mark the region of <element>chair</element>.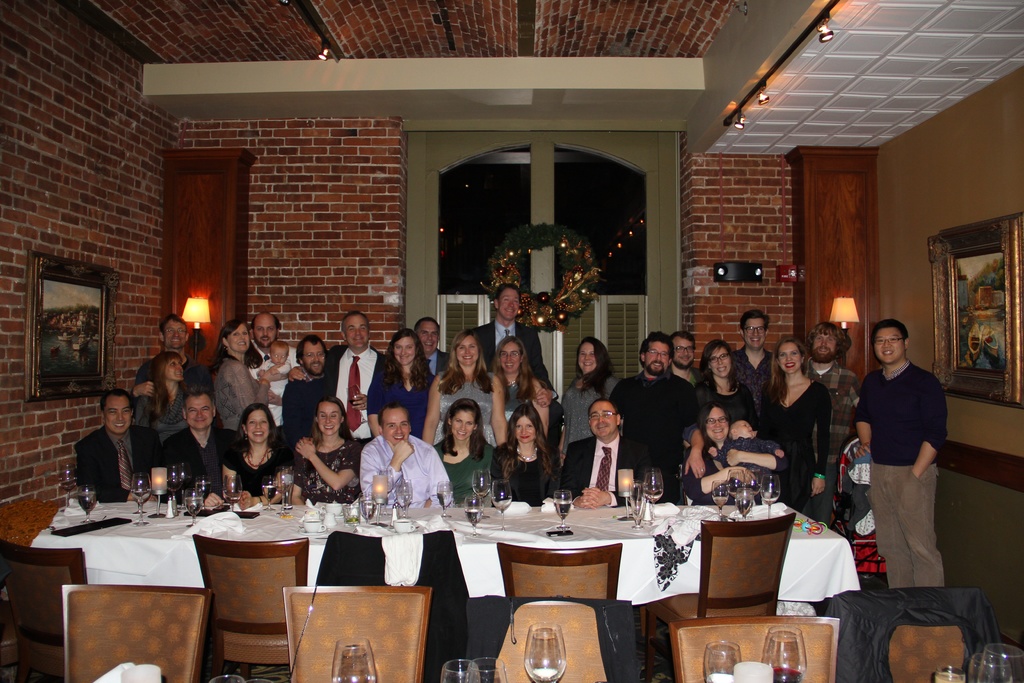
Region: 639/513/796/682.
